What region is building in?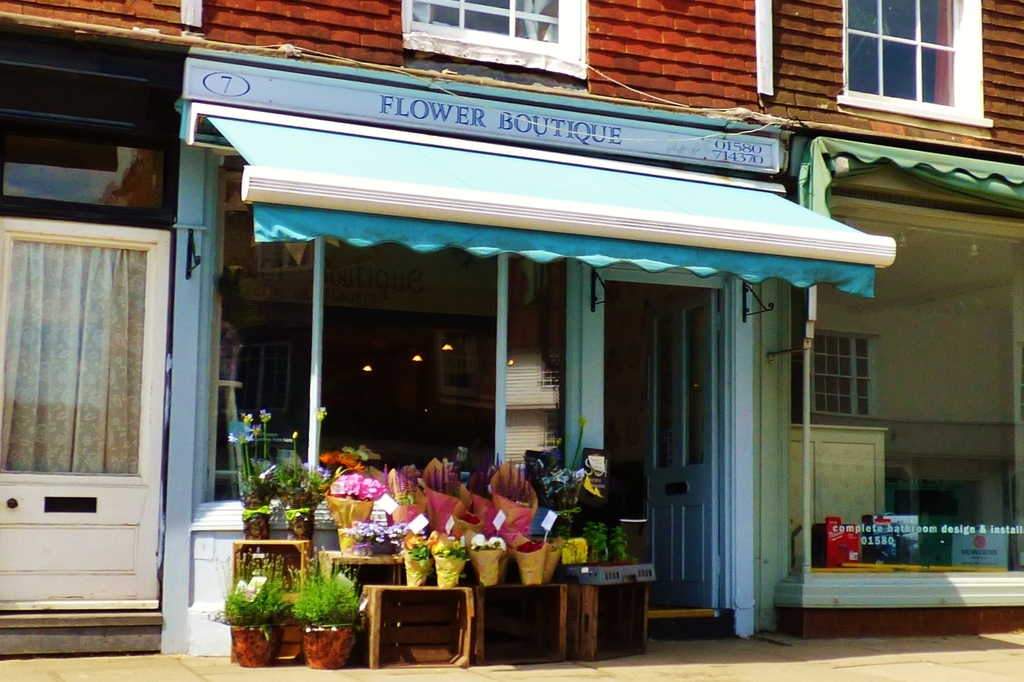
Rect(2, 0, 1023, 654).
